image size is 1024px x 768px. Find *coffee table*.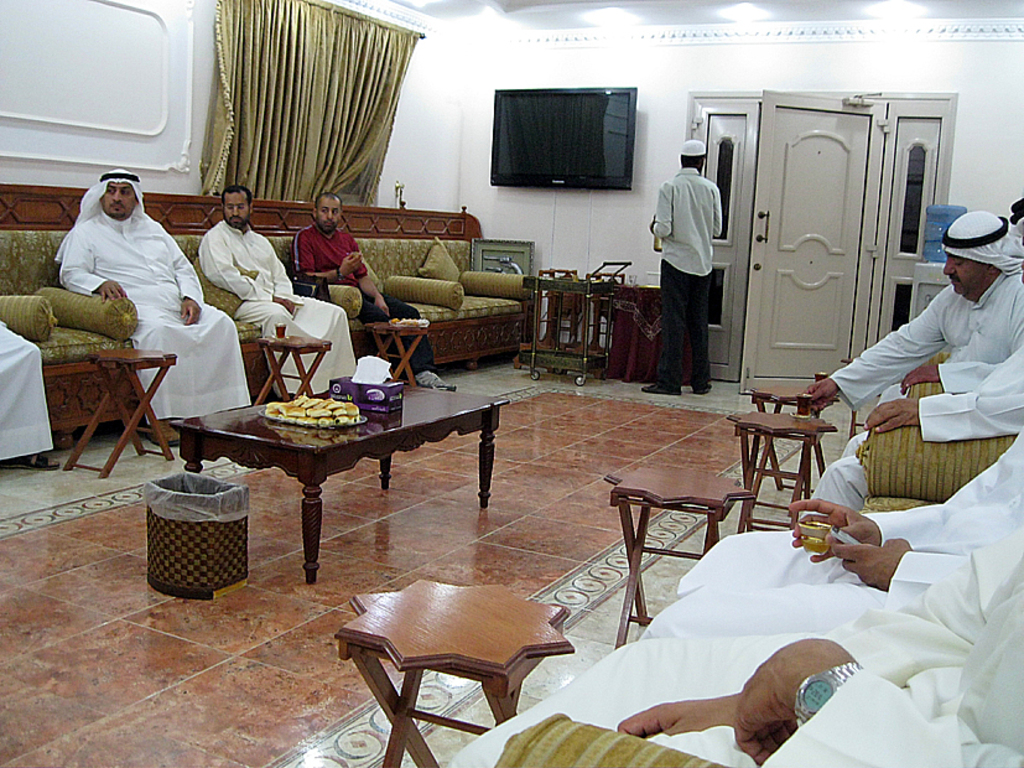
[723, 404, 840, 534].
